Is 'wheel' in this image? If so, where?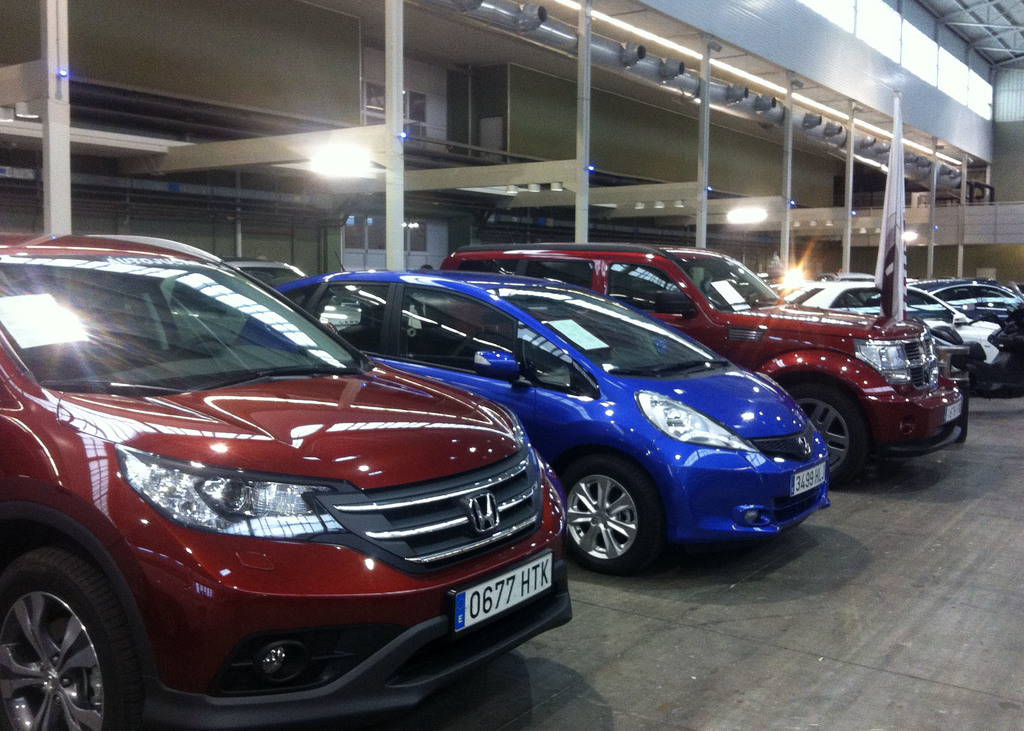
Yes, at rect(7, 541, 141, 724).
